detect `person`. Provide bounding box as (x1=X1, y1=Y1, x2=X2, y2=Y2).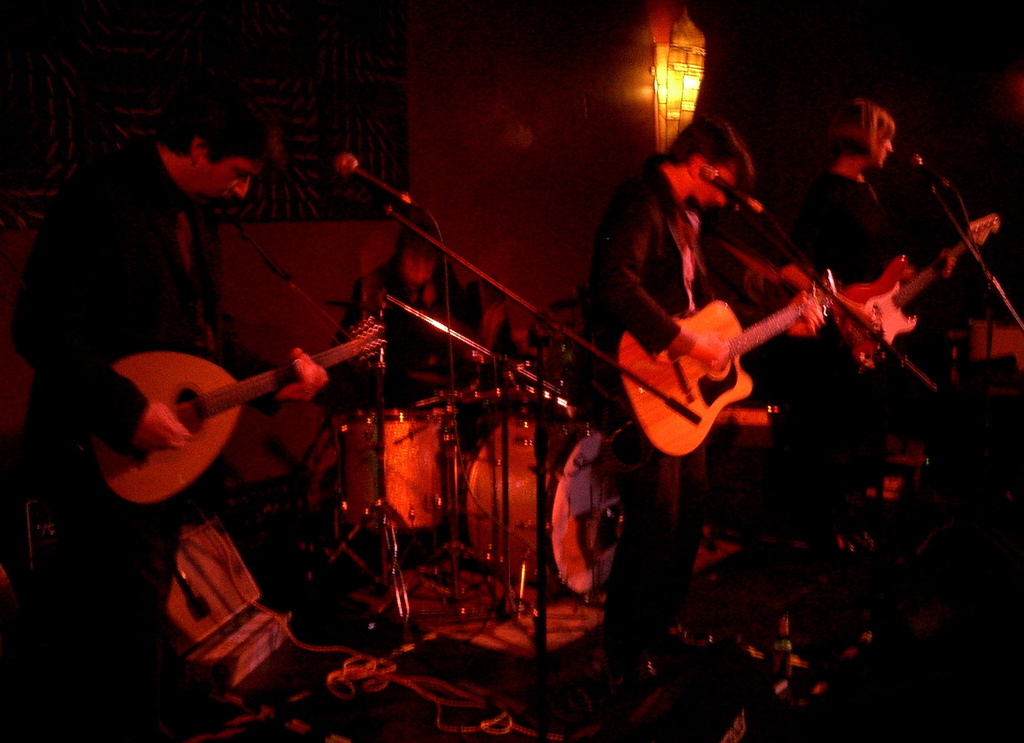
(x1=572, y1=118, x2=819, y2=676).
